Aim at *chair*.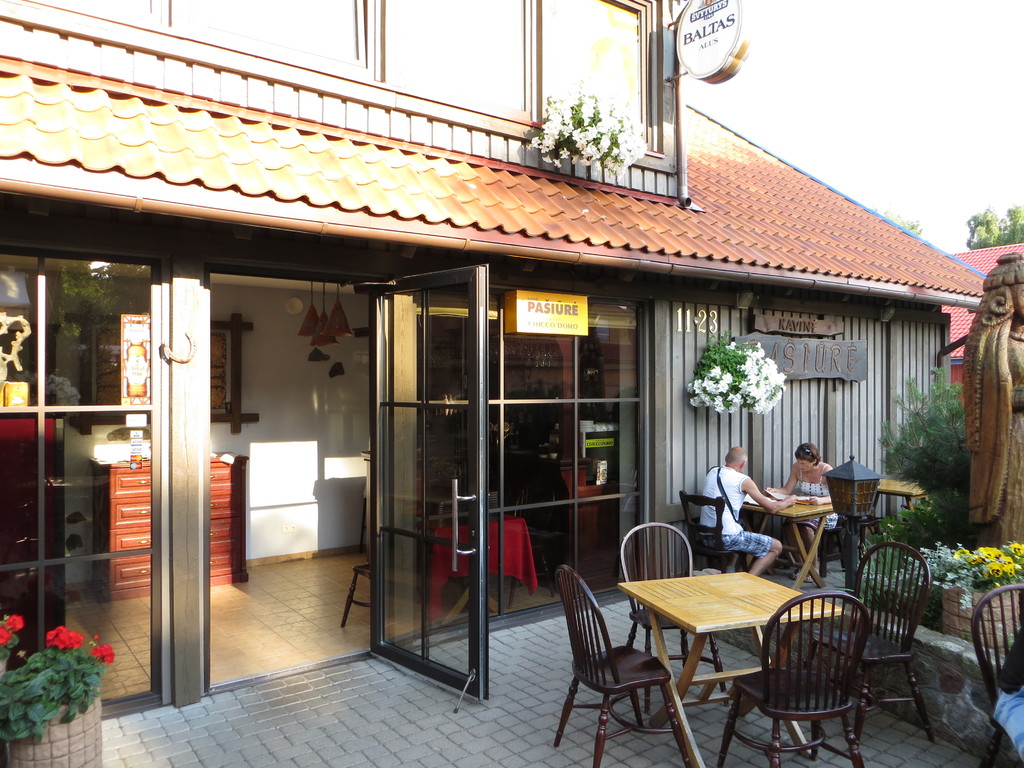
Aimed at 968, 584, 1023, 767.
